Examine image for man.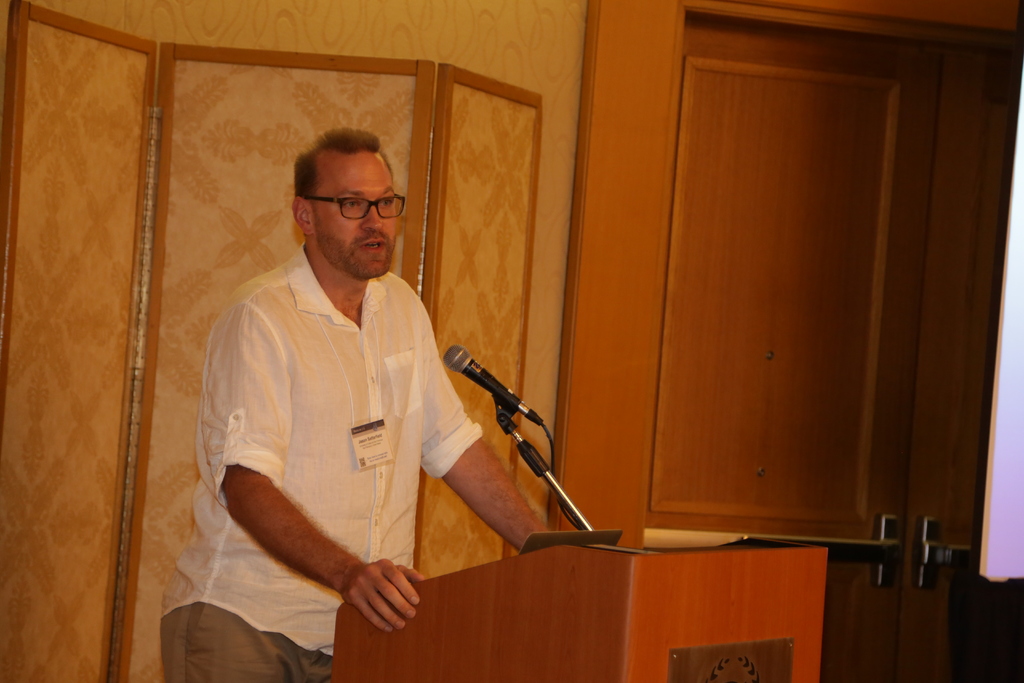
Examination result: select_region(201, 125, 525, 664).
